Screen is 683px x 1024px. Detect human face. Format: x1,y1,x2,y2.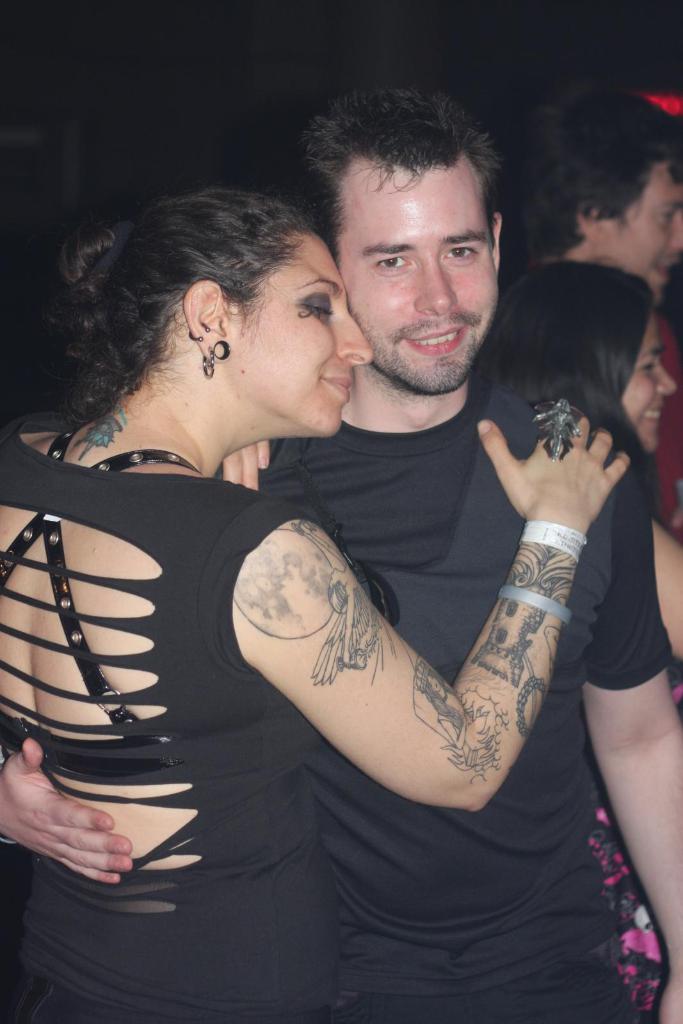
237,232,374,433.
